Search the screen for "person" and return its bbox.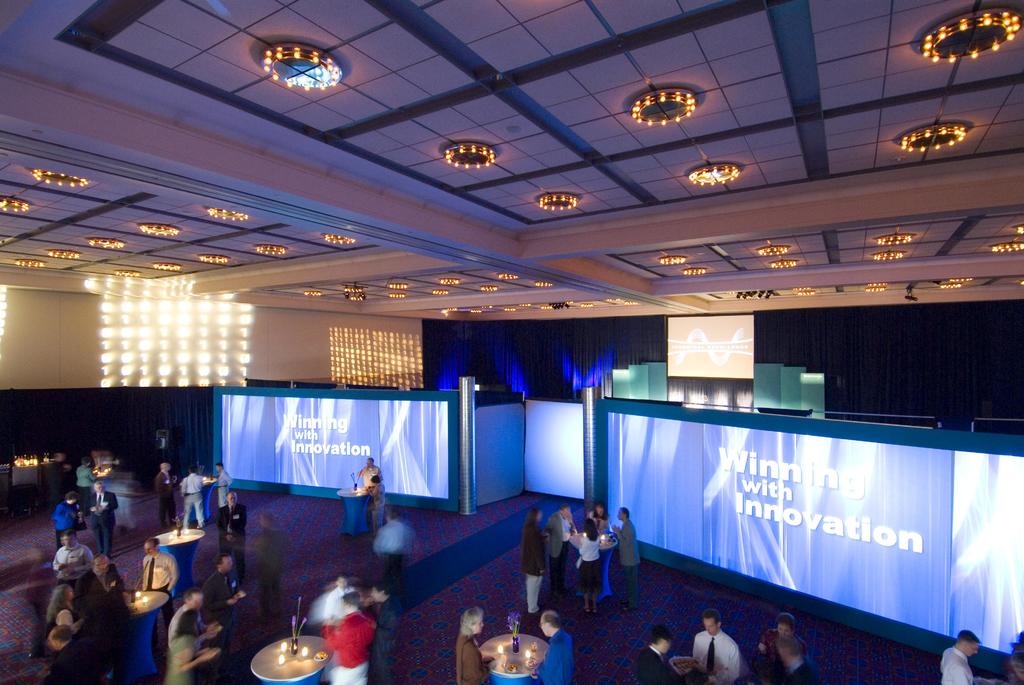
Found: <region>48, 451, 78, 509</region>.
